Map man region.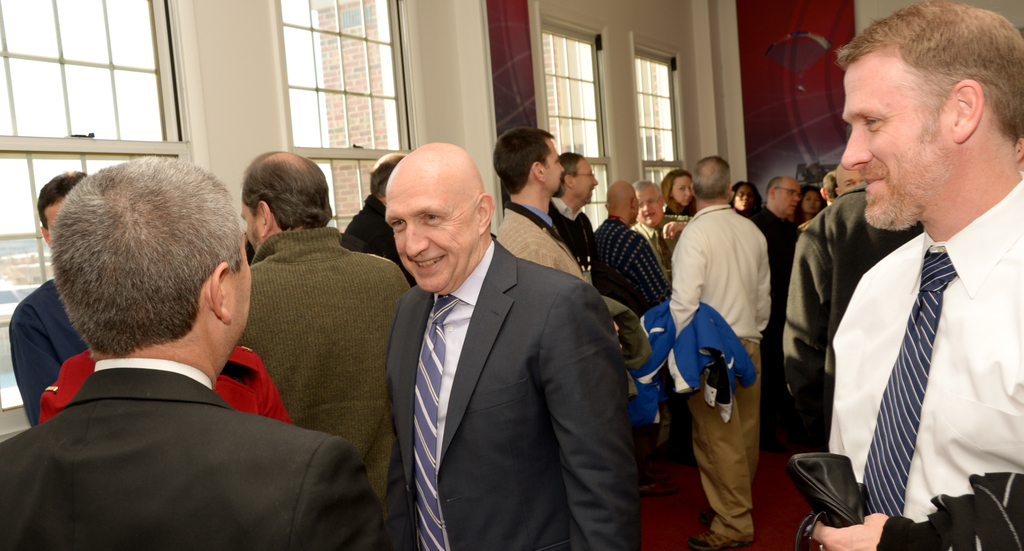
Mapped to detection(35, 344, 292, 427).
